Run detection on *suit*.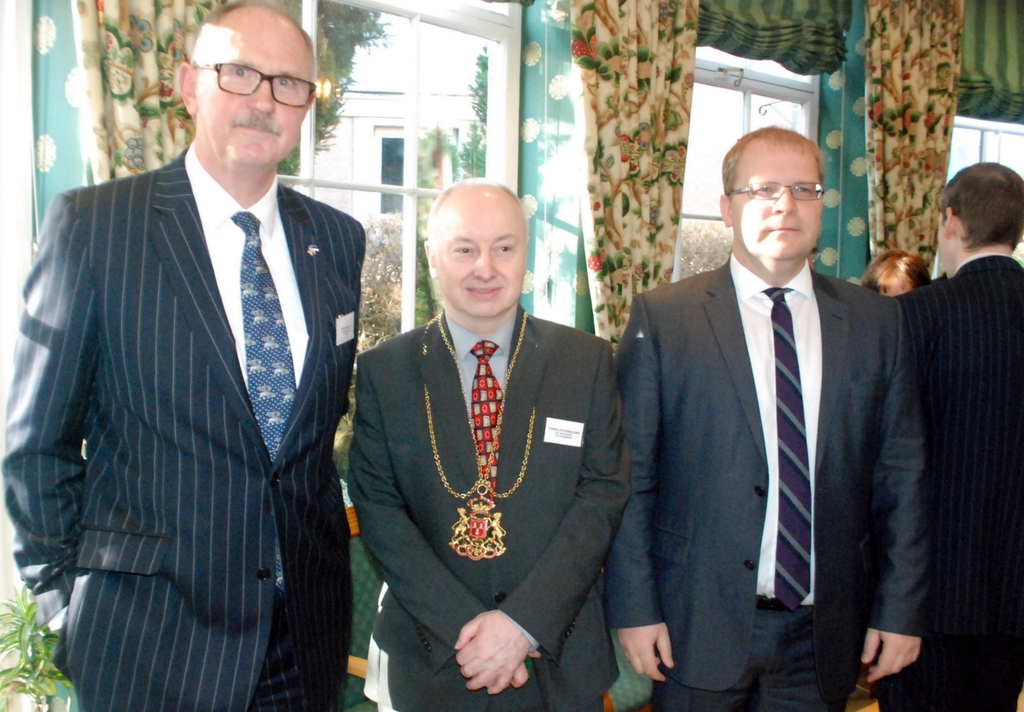
Result: crop(39, 17, 373, 697).
